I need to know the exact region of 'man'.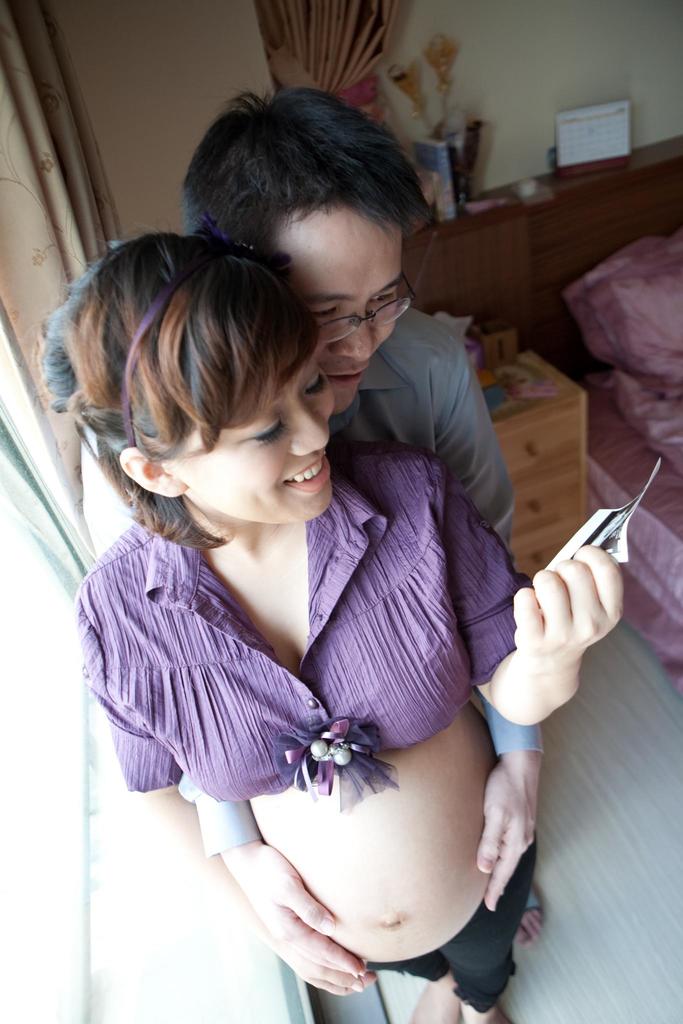
Region: select_region(72, 51, 532, 1023).
